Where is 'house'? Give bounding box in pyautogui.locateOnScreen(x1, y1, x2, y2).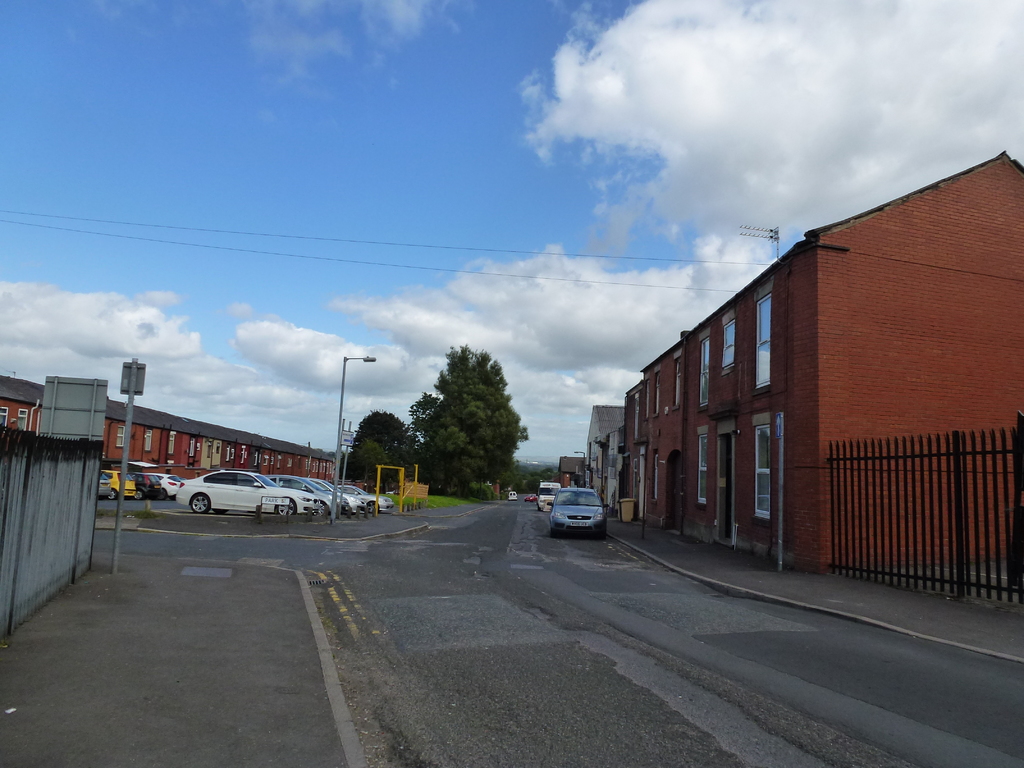
pyautogui.locateOnScreen(0, 373, 340, 481).
